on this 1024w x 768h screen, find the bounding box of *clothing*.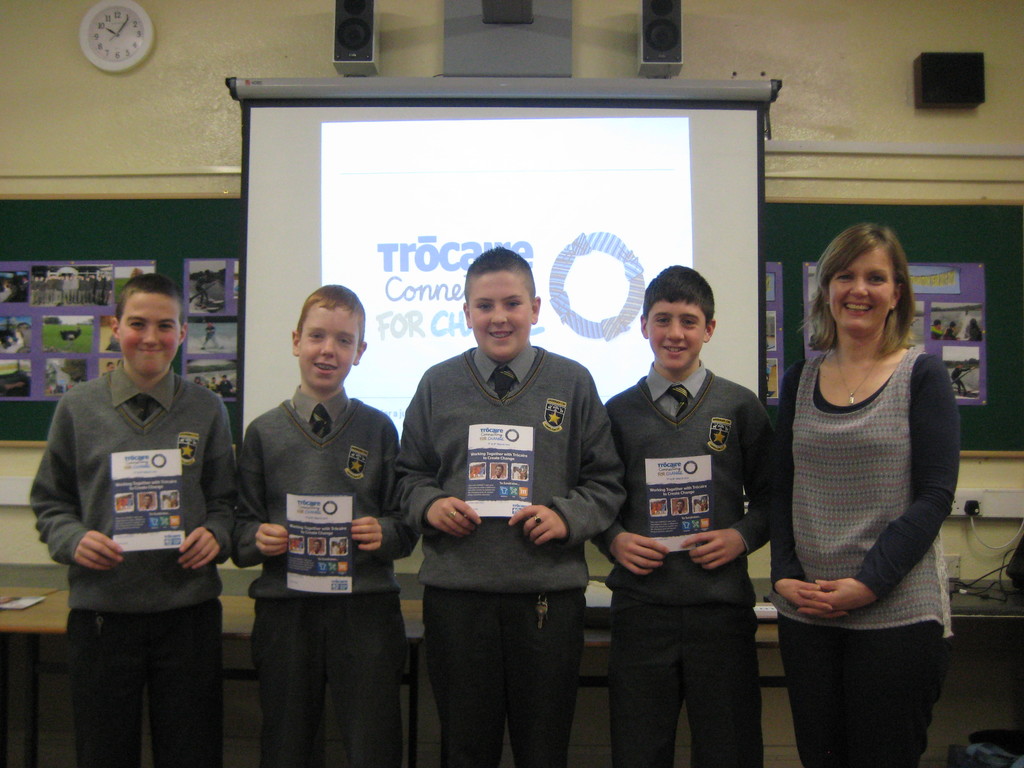
Bounding box: region(585, 355, 787, 767).
